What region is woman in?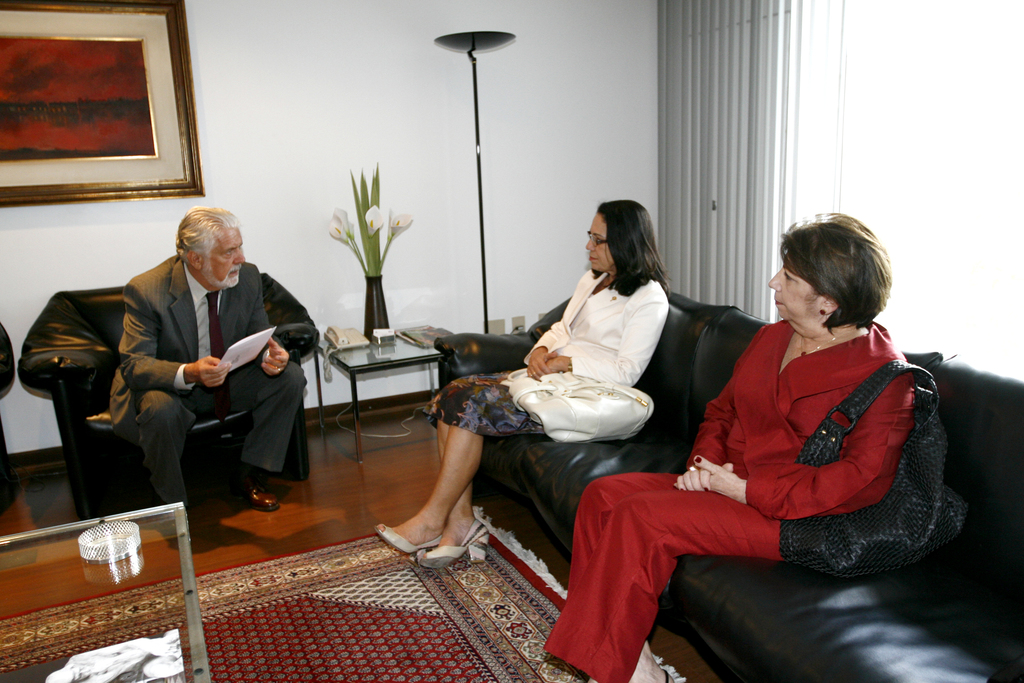
376,199,673,569.
